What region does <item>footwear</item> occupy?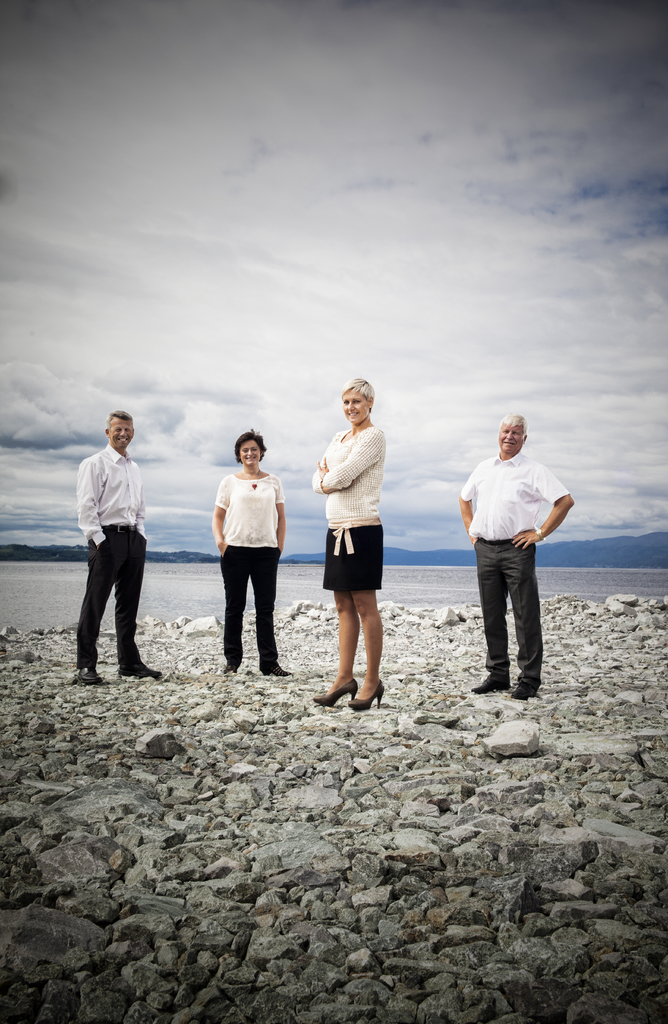
box(512, 684, 531, 696).
